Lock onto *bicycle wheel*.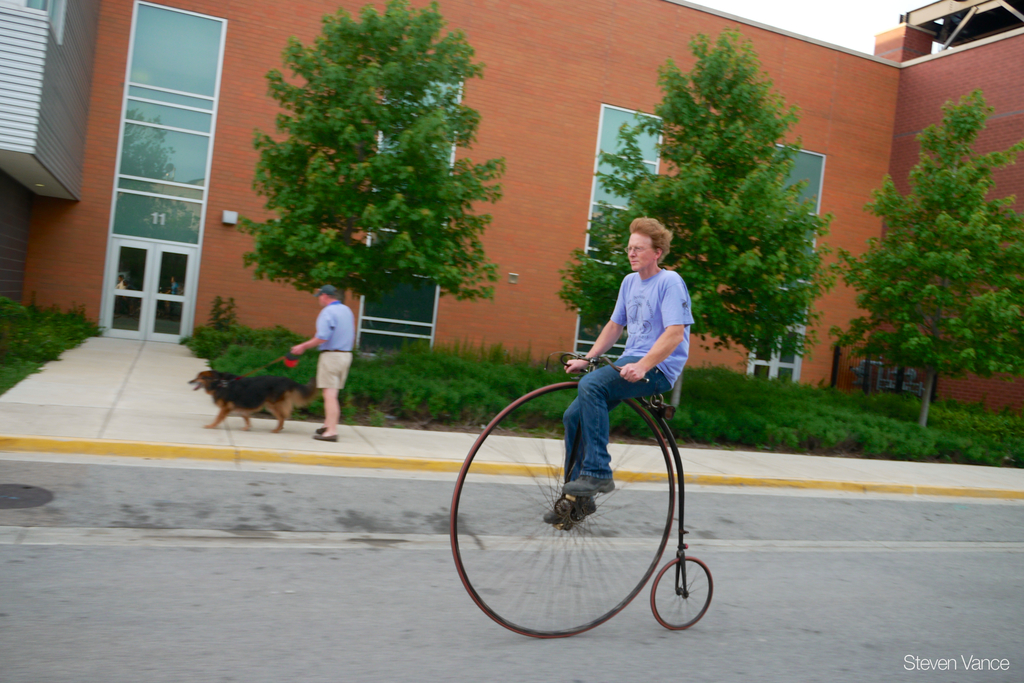
Locked: x1=645 y1=557 x2=715 y2=634.
